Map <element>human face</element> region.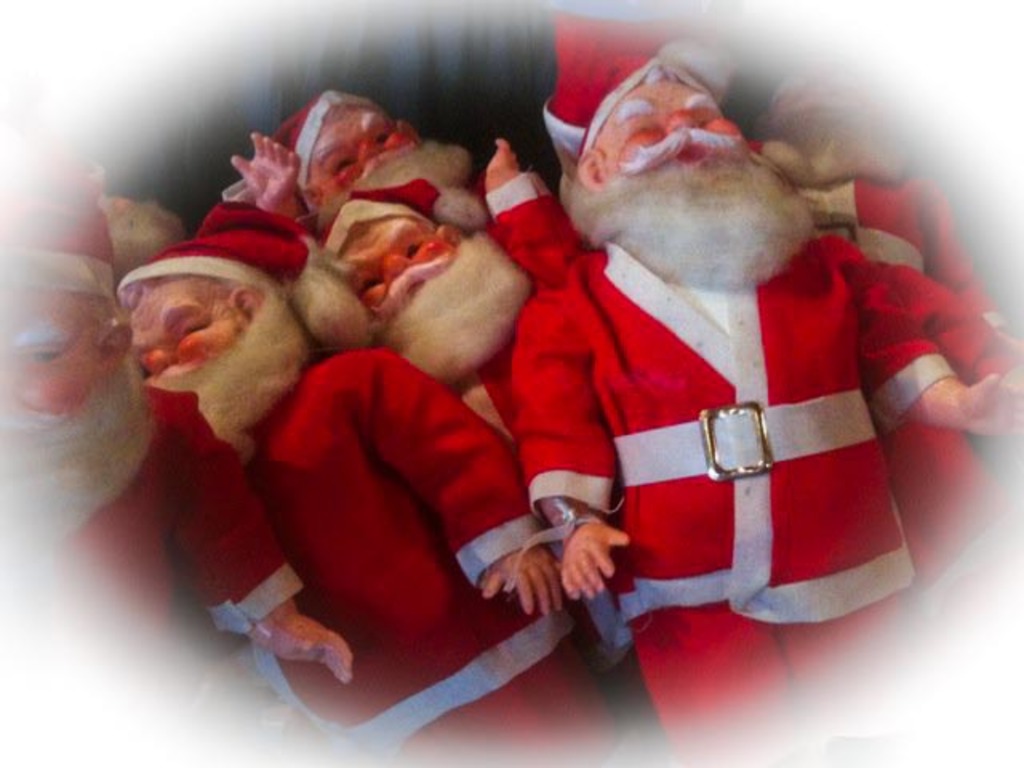
Mapped to detection(0, 285, 91, 448).
